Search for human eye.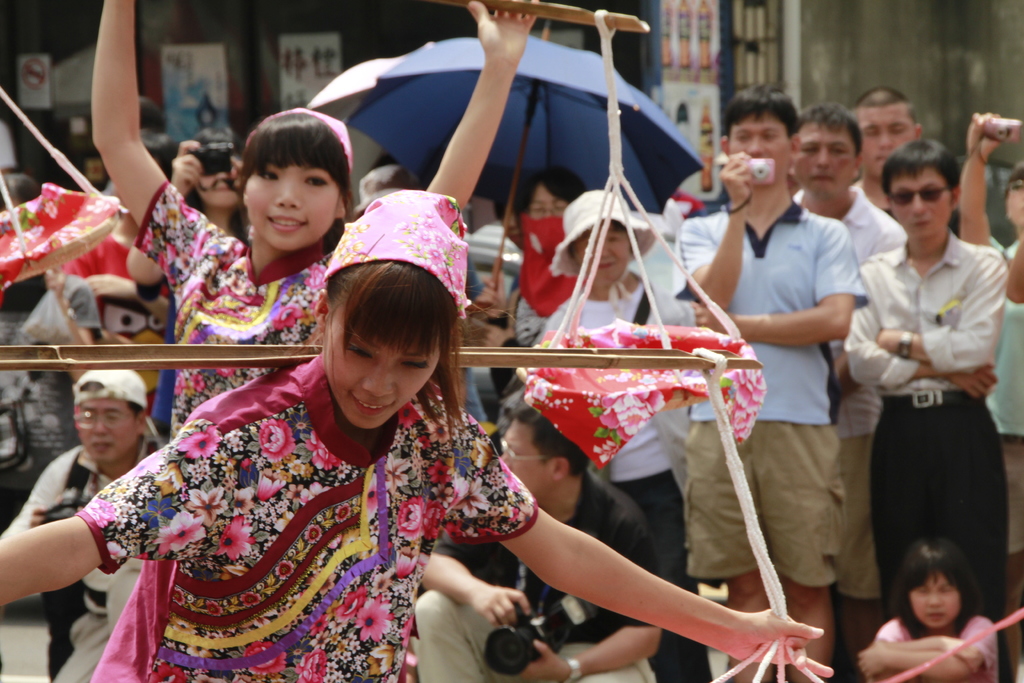
Found at crop(555, 202, 567, 210).
